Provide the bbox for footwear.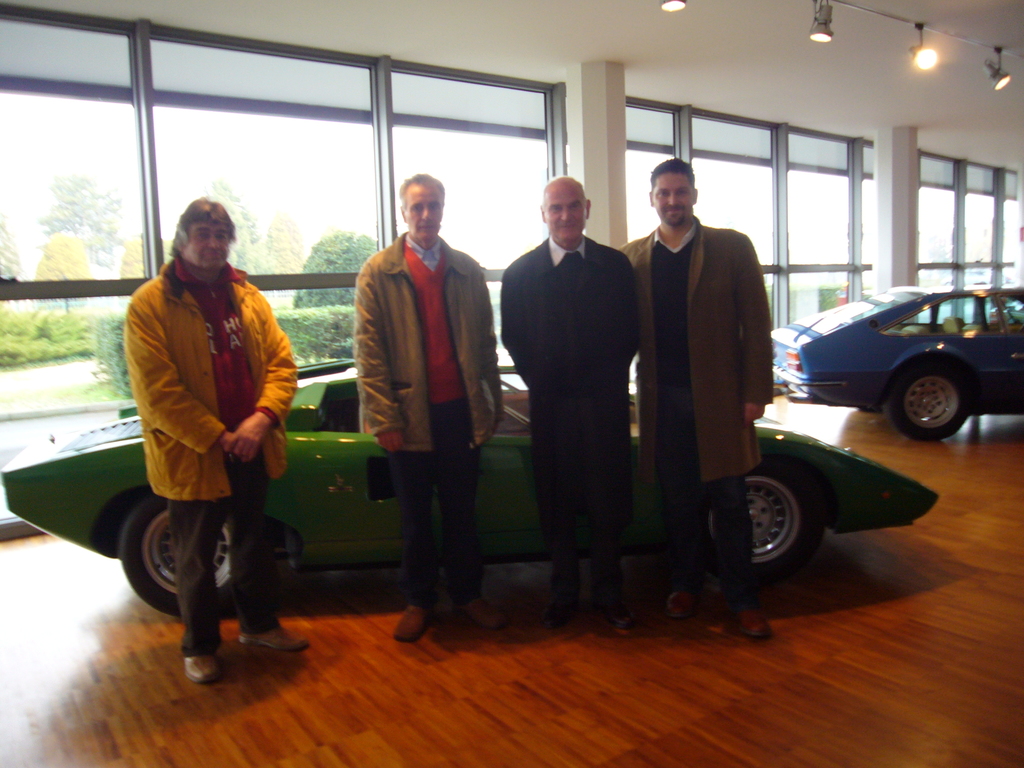
(237, 622, 311, 657).
